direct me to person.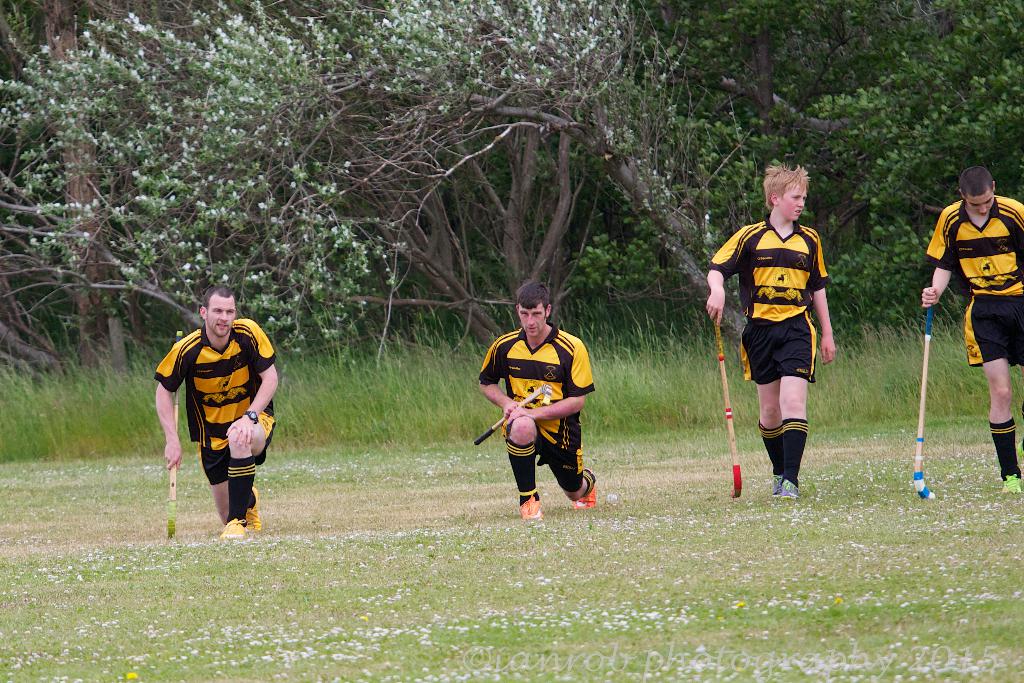
Direction: 920, 161, 1023, 498.
